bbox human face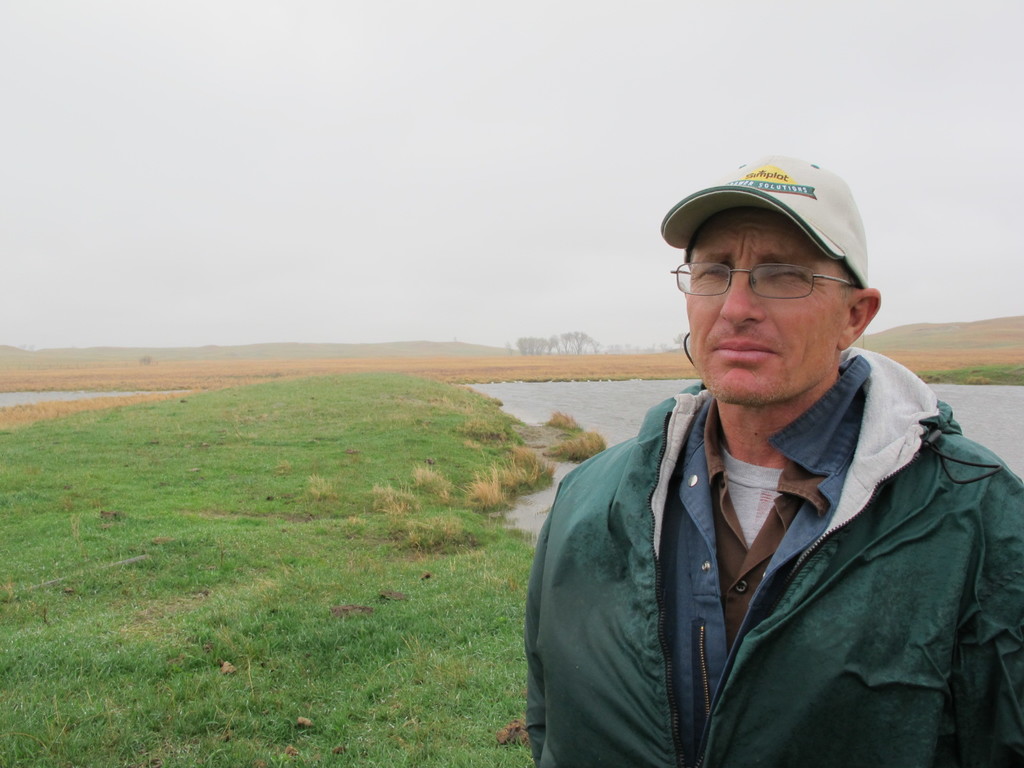
bbox=[670, 204, 834, 400]
